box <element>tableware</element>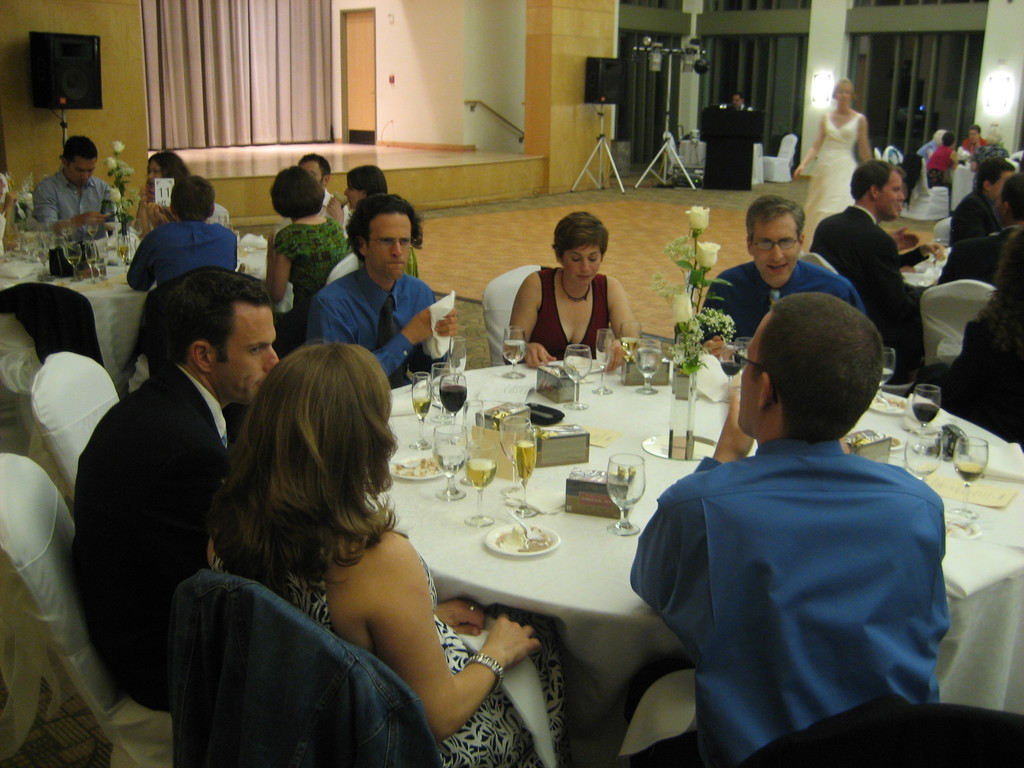
947:435:991:520
